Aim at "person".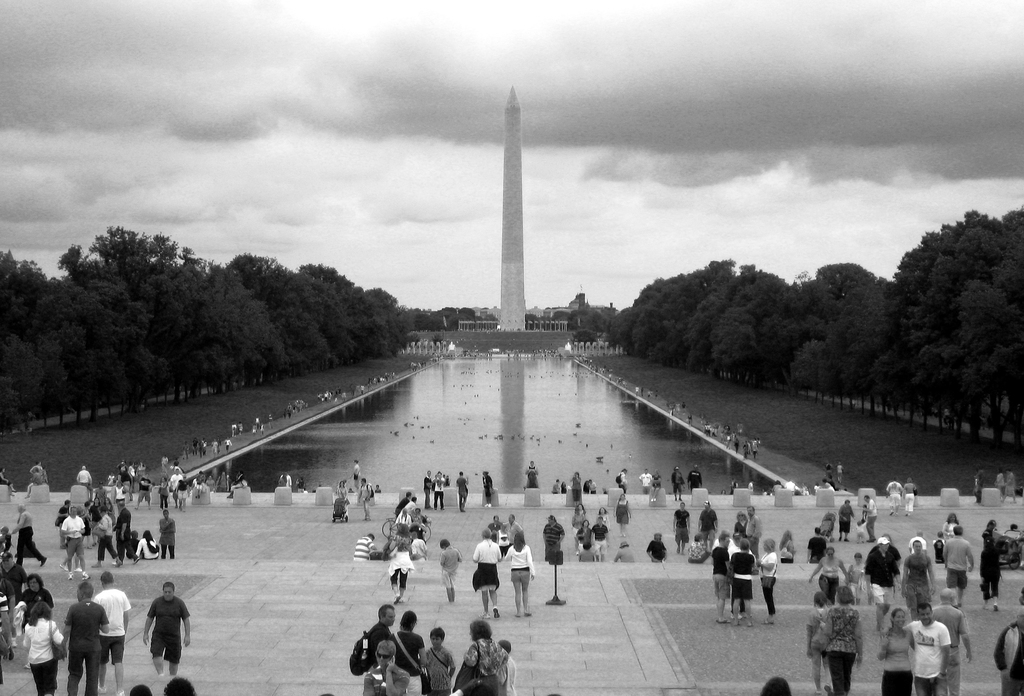
Aimed at pyautogui.locateOnScreen(487, 516, 500, 543).
